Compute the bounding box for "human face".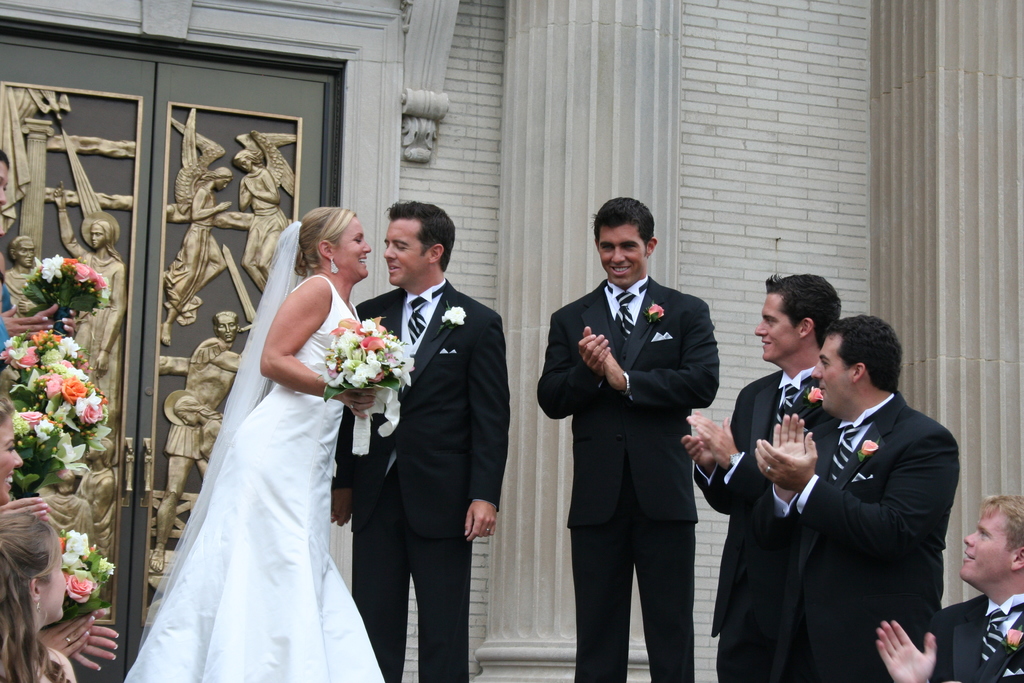
387, 217, 431, 288.
